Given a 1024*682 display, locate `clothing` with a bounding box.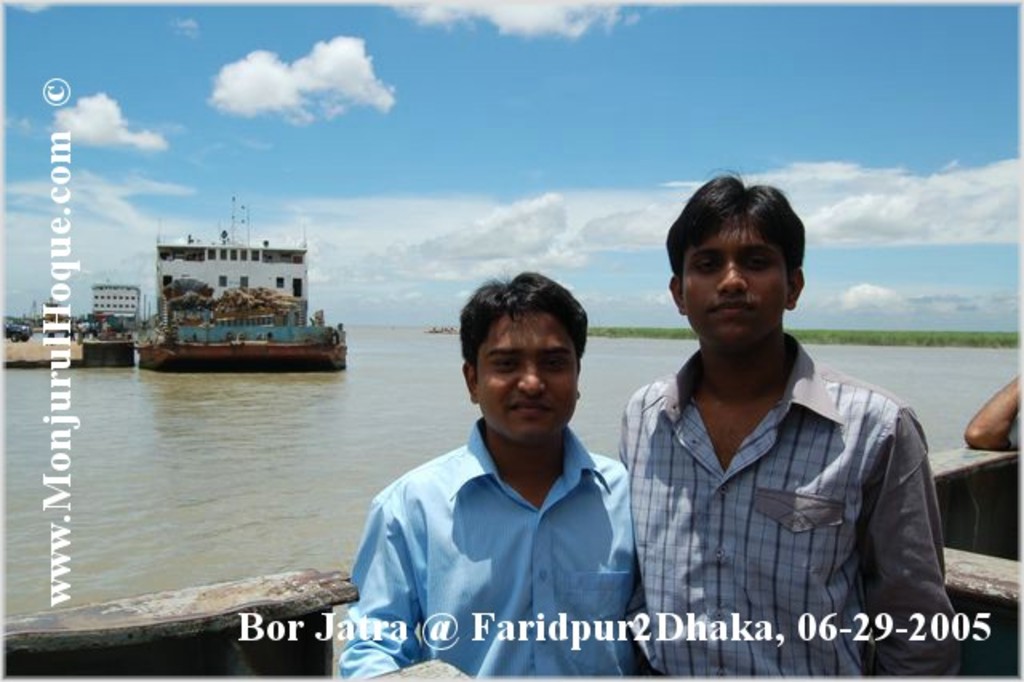
Located: x1=619, y1=354, x2=962, y2=680.
